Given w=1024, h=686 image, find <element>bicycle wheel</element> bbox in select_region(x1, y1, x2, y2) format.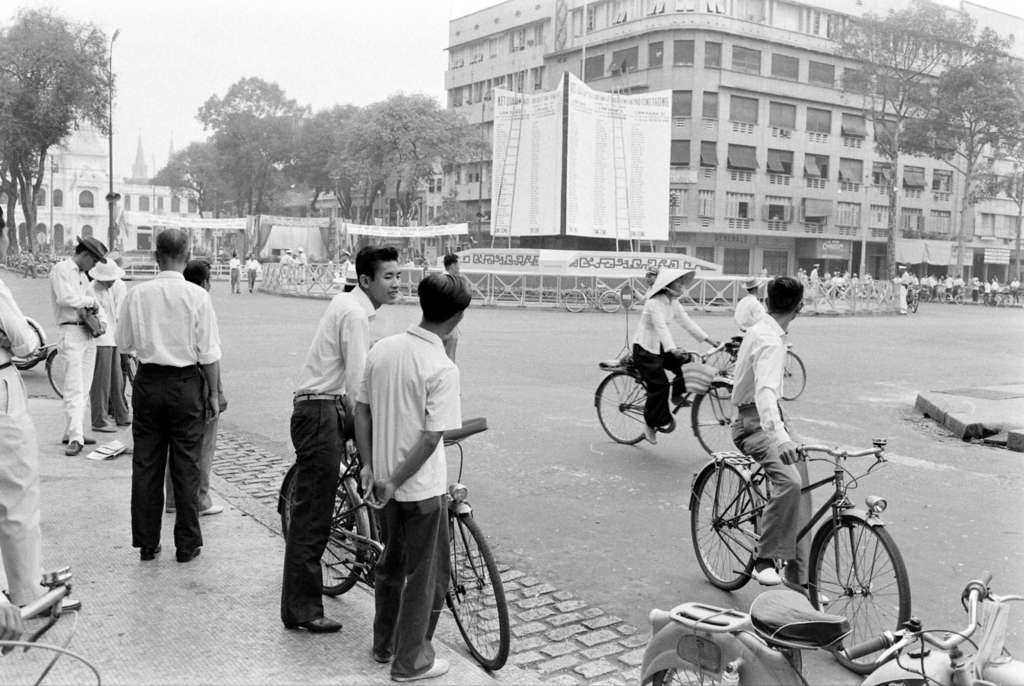
select_region(804, 502, 923, 685).
